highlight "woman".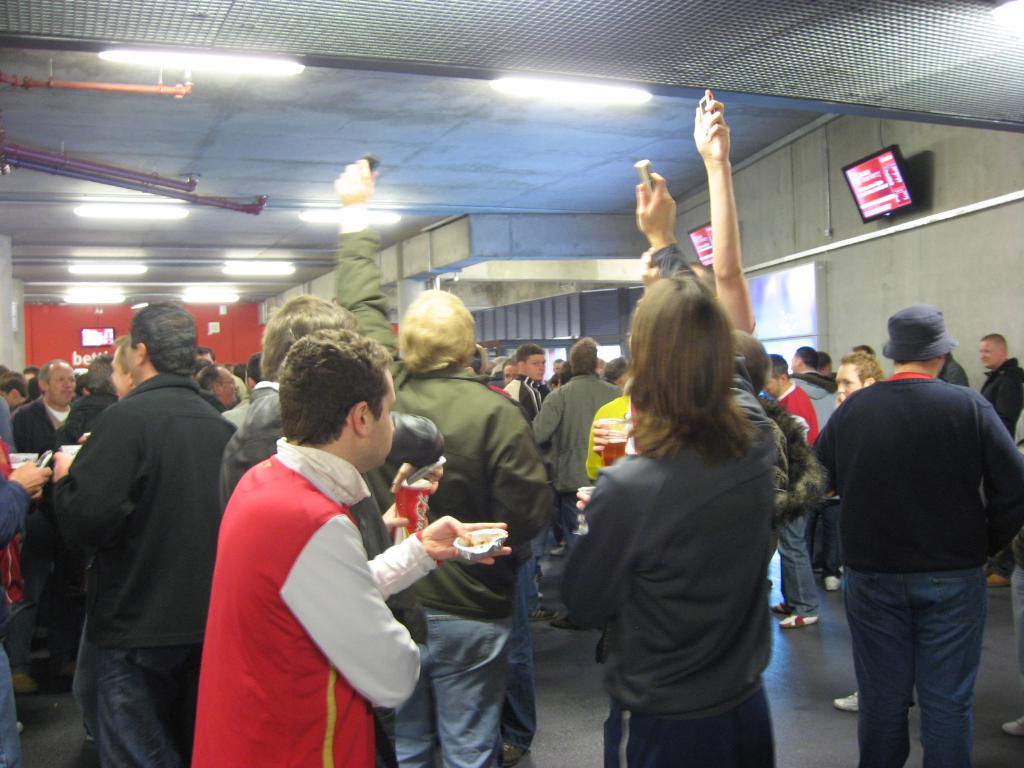
Highlighted region: [538,172,778,767].
